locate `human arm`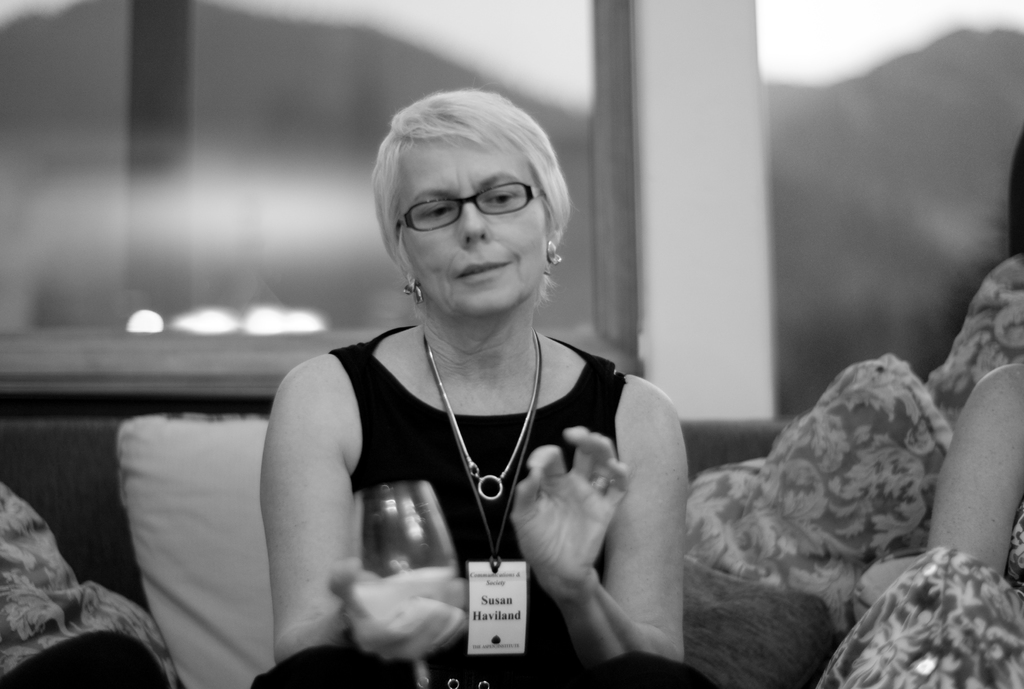
bbox(924, 360, 1023, 576)
